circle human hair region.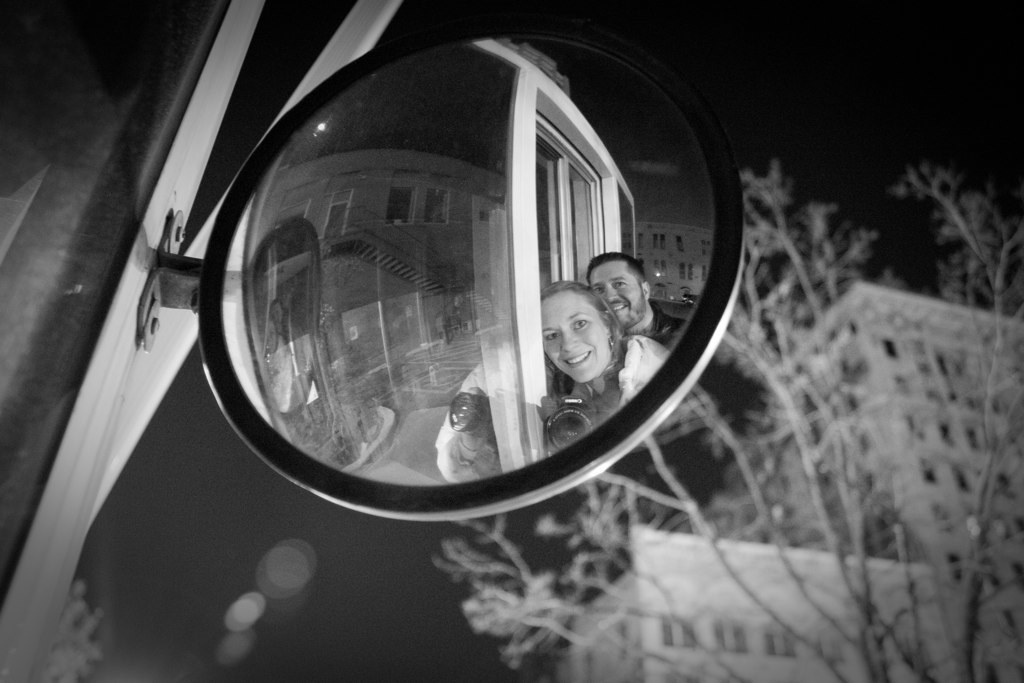
Region: (542,273,628,399).
